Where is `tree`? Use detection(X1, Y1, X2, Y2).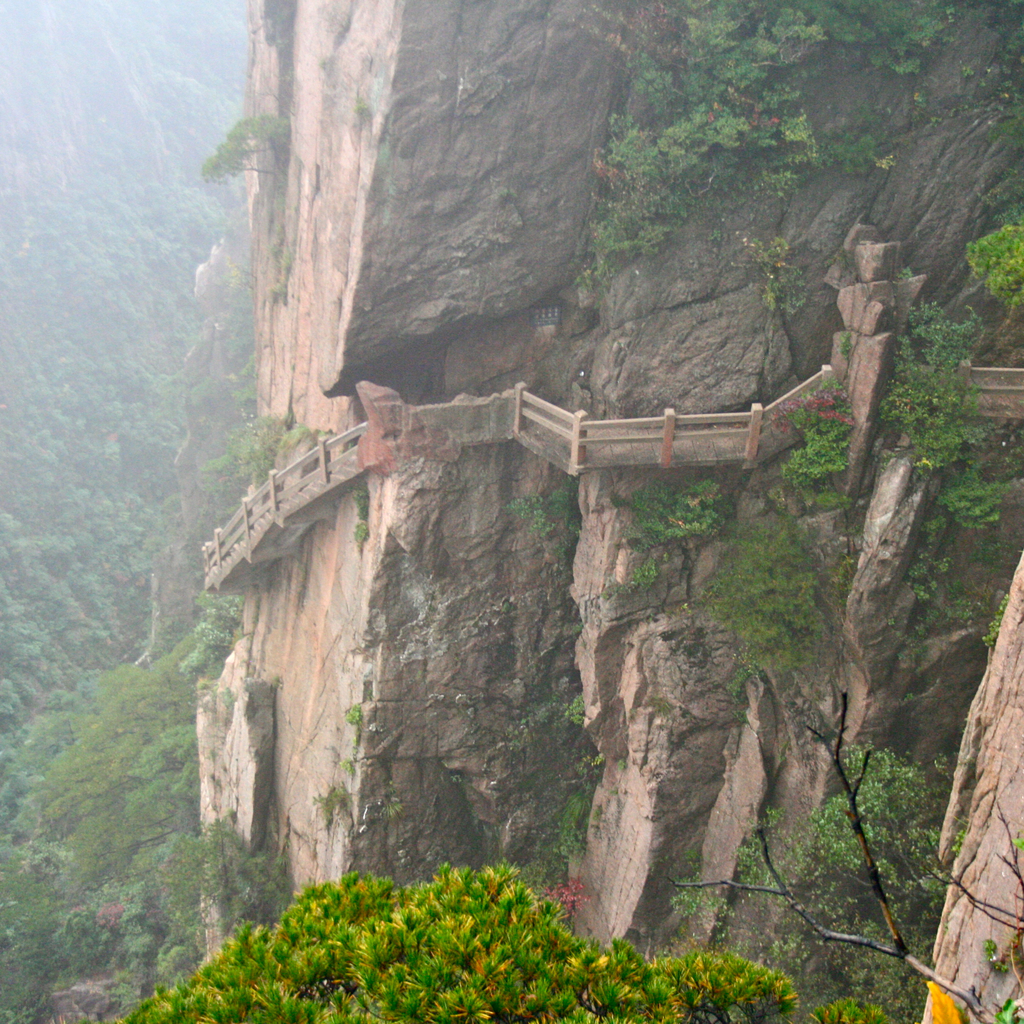
detection(971, 211, 1023, 318).
